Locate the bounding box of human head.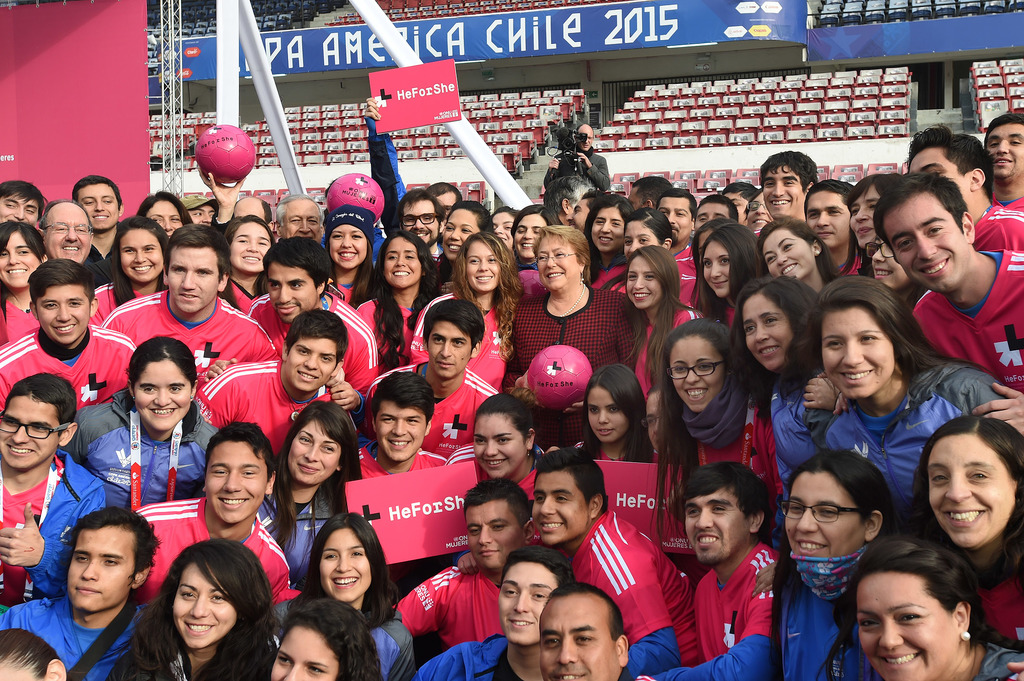
Bounding box: (67, 173, 120, 226).
